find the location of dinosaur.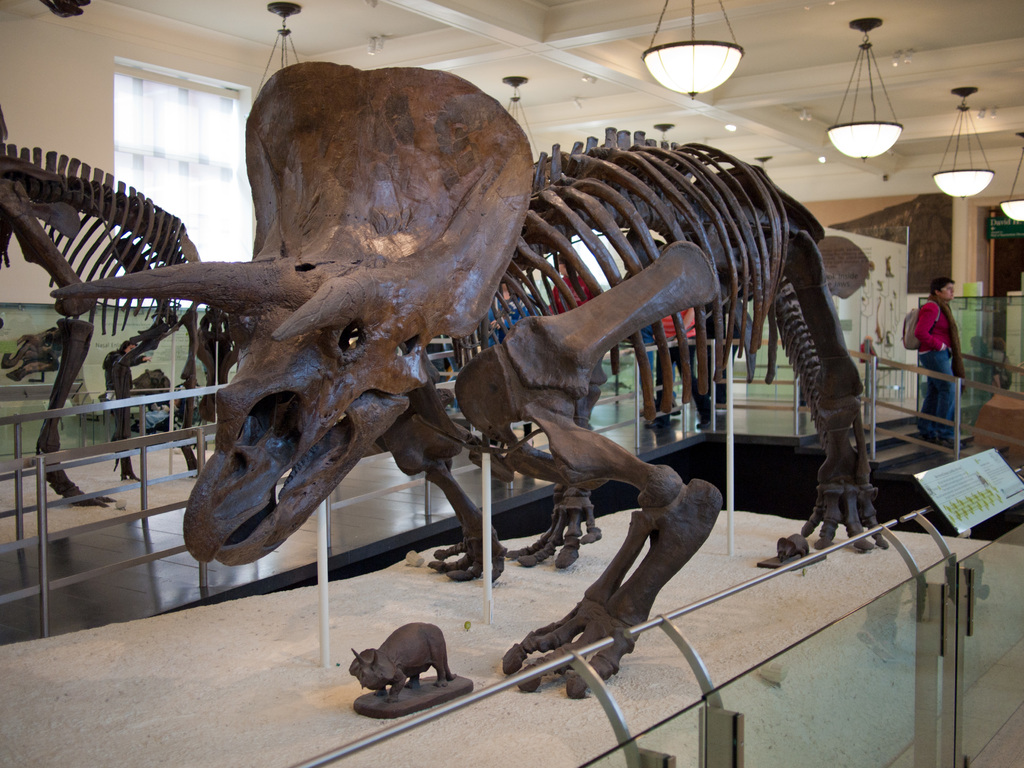
Location: 52:61:895:704.
